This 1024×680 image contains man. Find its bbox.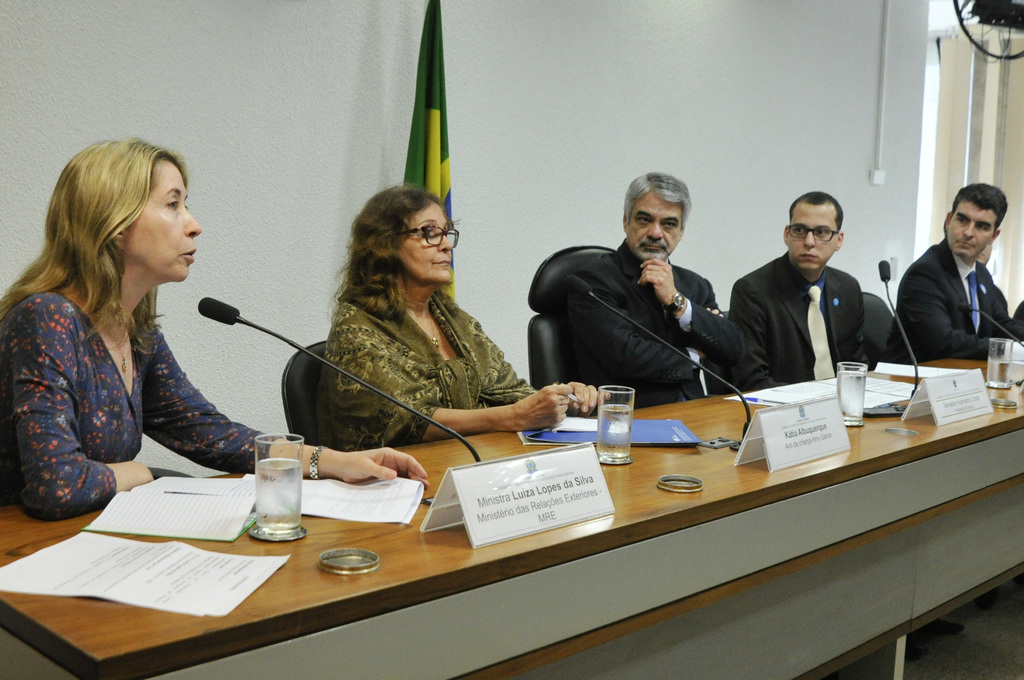
<box>898,181,1018,385</box>.
